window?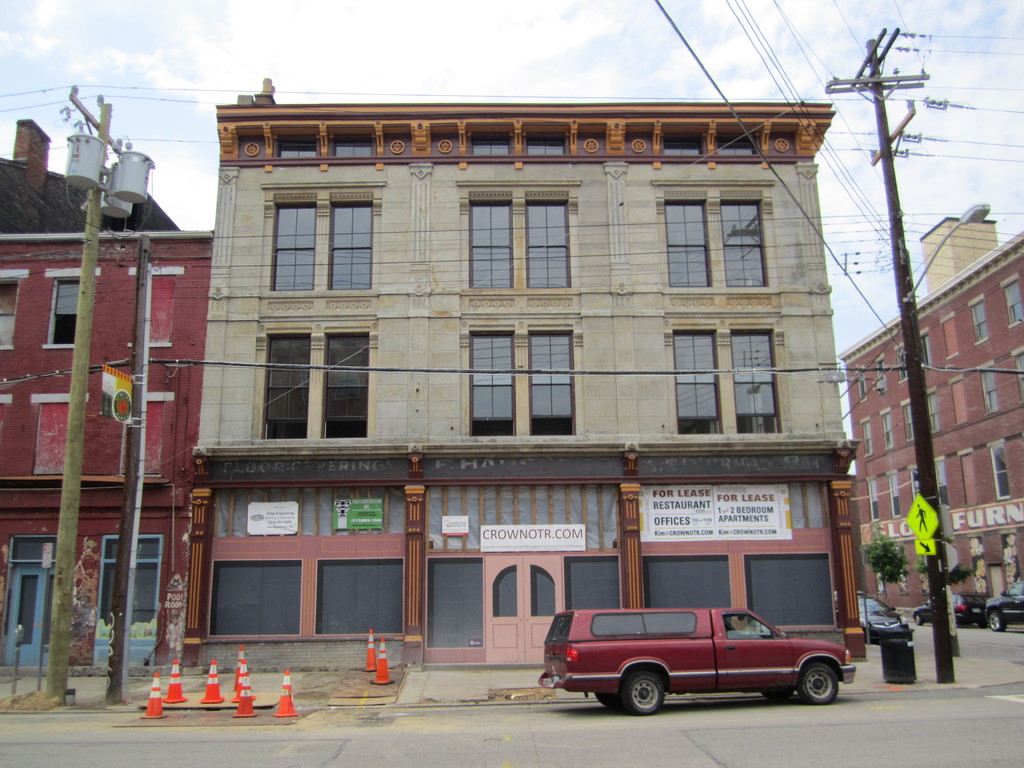
(x1=566, y1=558, x2=622, y2=607)
